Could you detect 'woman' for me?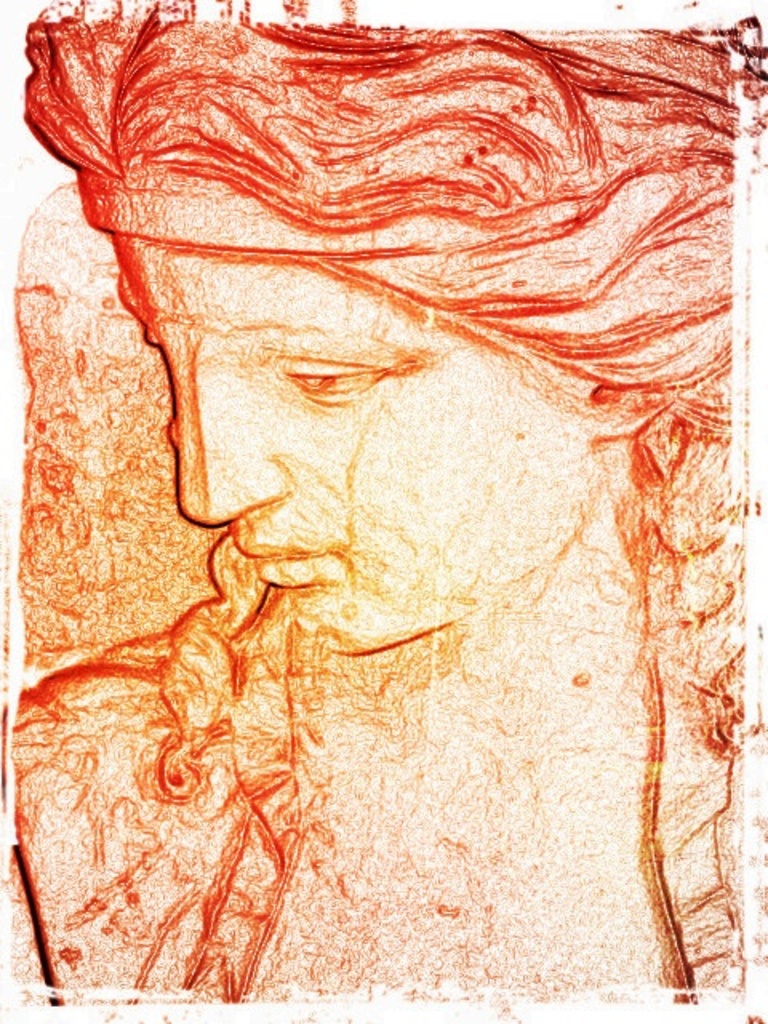
Detection result: [left=22, top=14, right=739, bottom=1023].
